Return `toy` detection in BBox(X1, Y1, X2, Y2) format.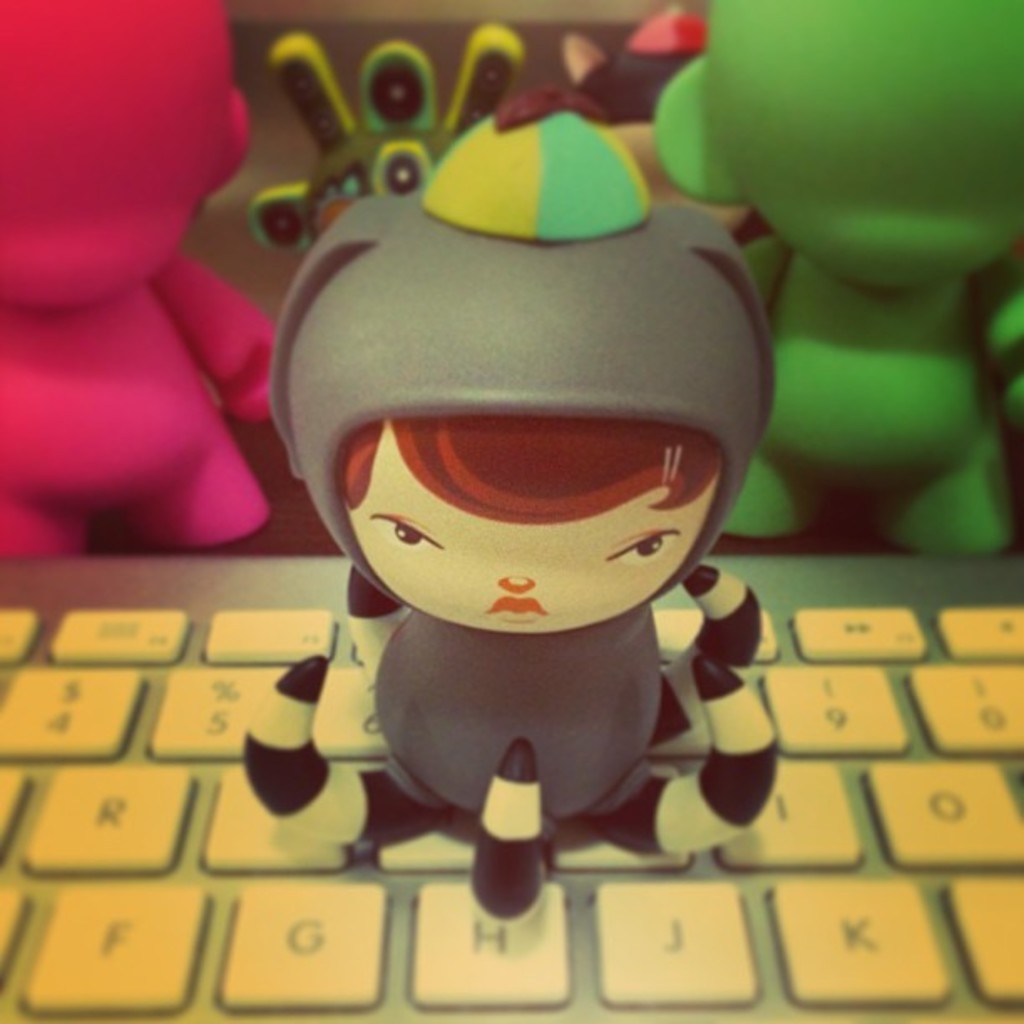
BBox(236, 85, 808, 909).
